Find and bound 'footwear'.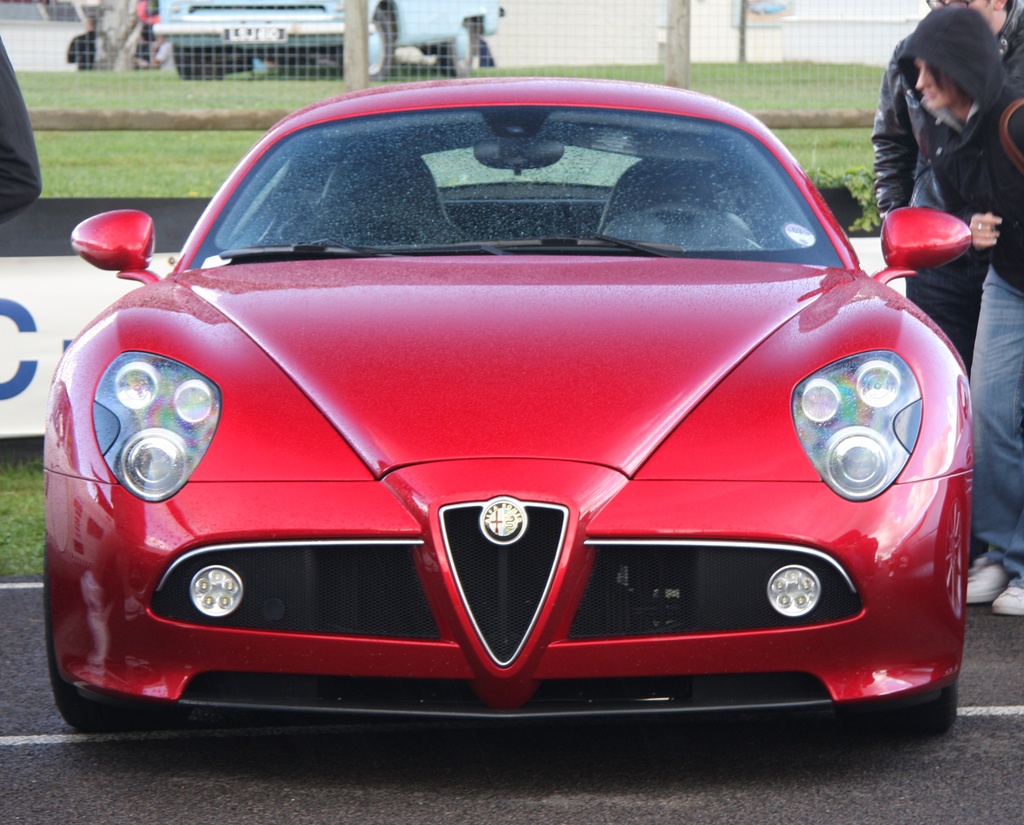
Bound: (x1=963, y1=555, x2=1012, y2=604).
